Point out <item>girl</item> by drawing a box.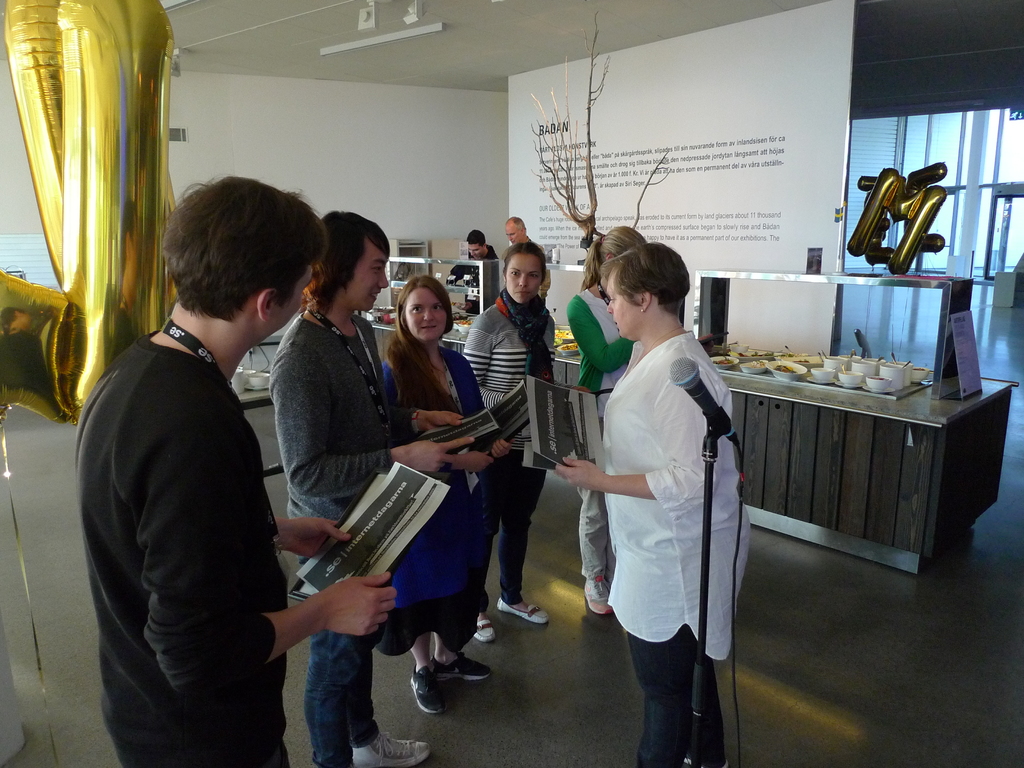
Rect(570, 230, 649, 619).
